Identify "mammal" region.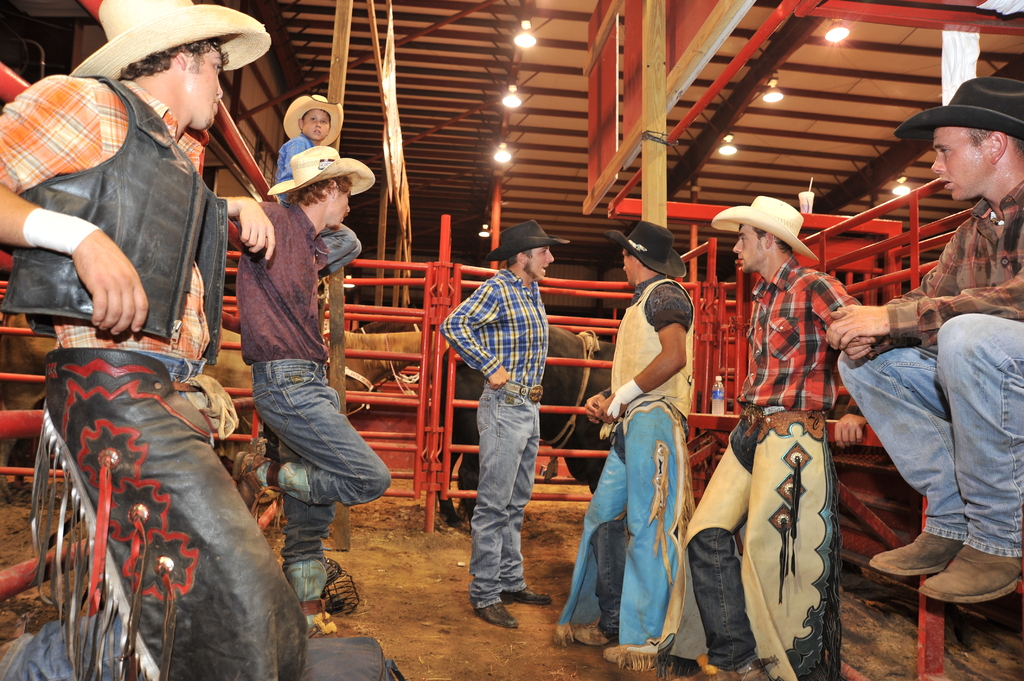
Region: BBox(271, 91, 363, 287).
